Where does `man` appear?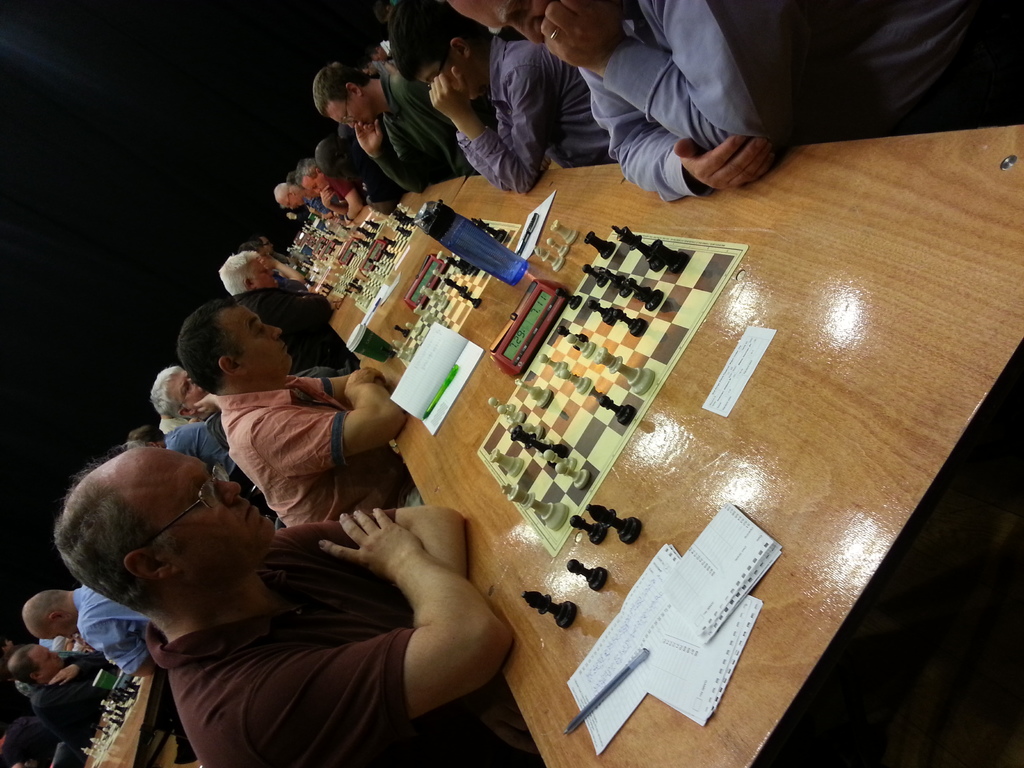
Appears at detection(381, 0, 604, 205).
